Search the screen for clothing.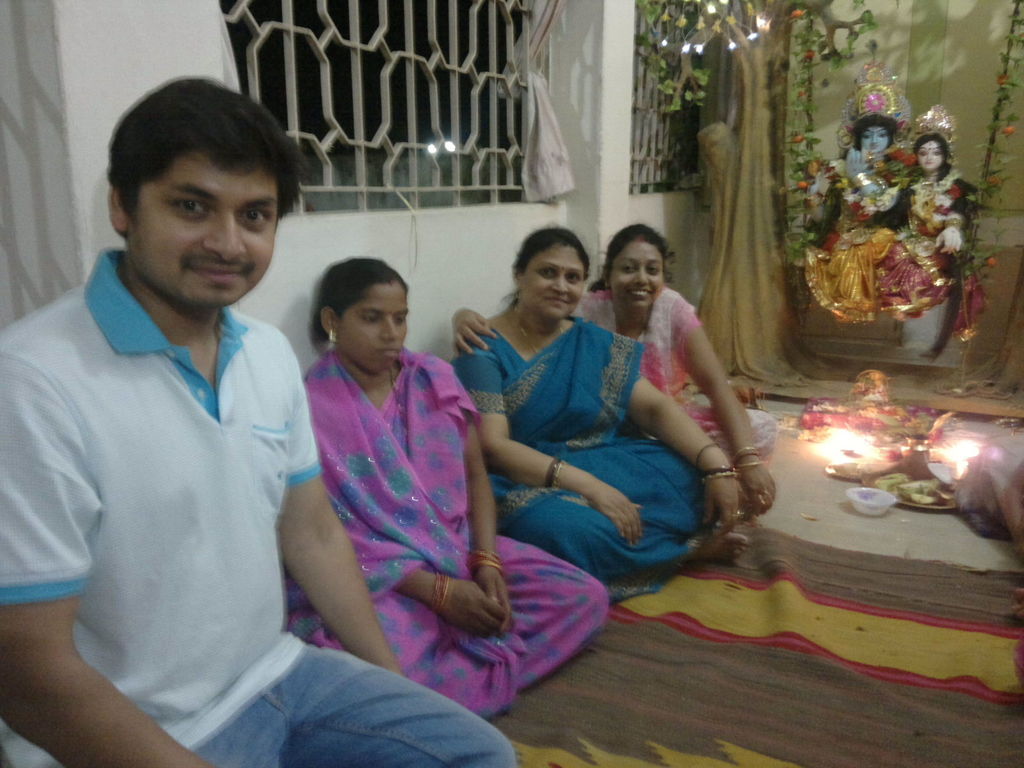
Found at <region>869, 182, 988, 336</region>.
